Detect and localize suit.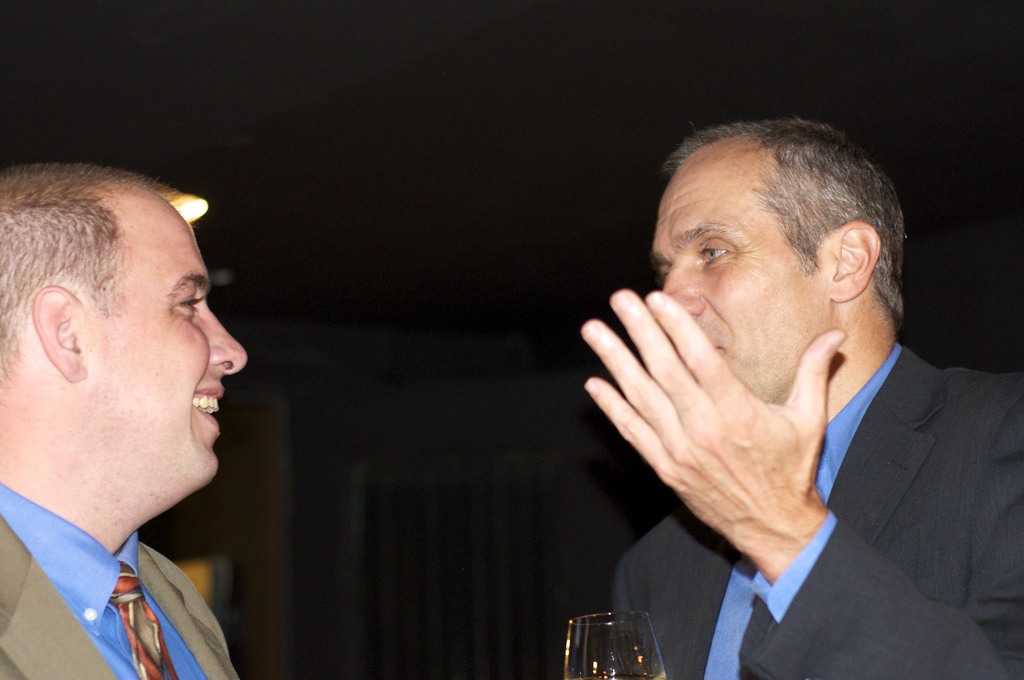
Localized at box=[553, 146, 1016, 679].
